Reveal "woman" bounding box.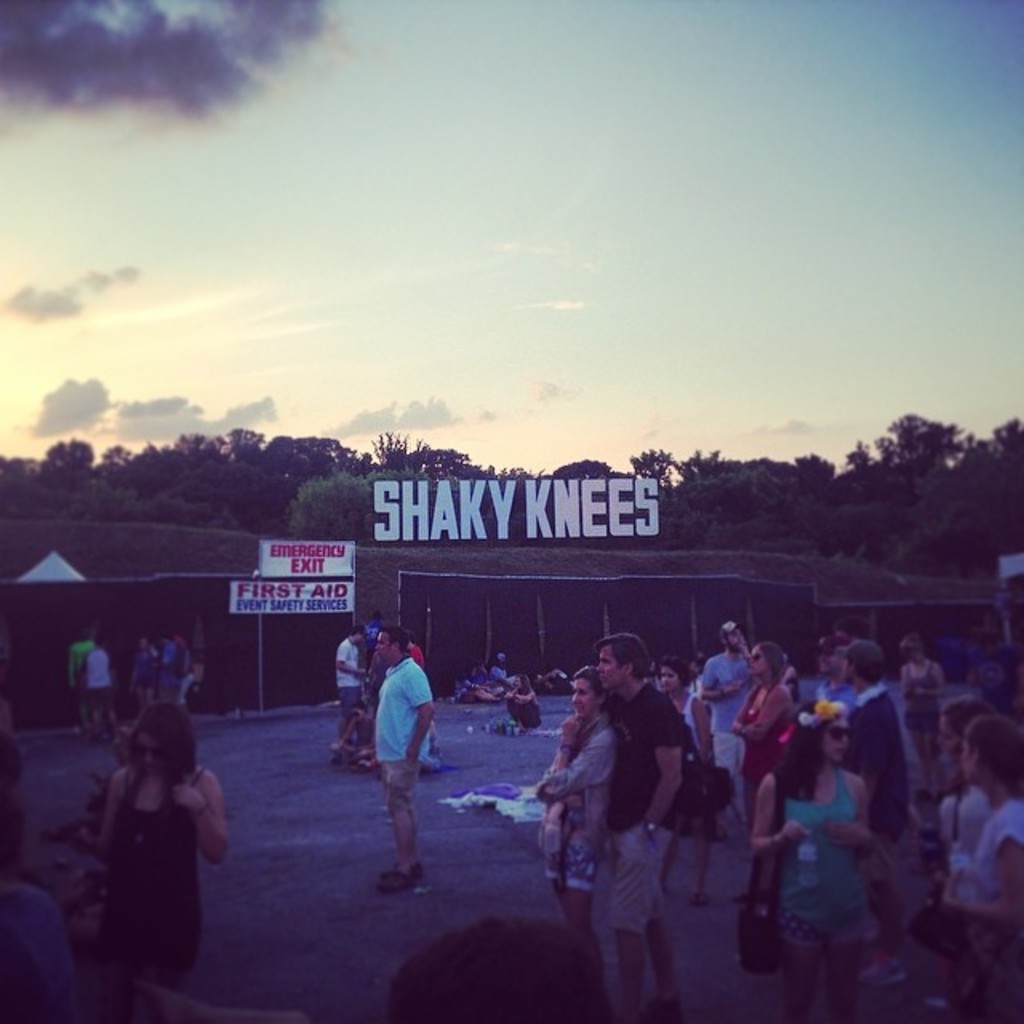
Revealed: <box>659,662,722,907</box>.
